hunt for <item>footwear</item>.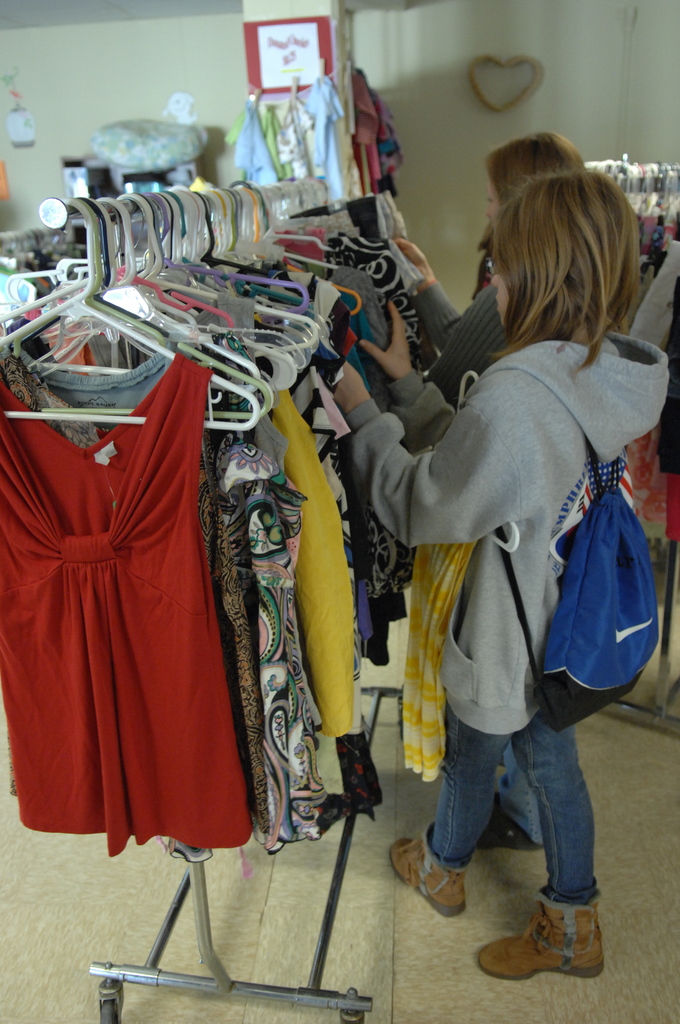
Hunted down at (386, 836, 471, 916).
